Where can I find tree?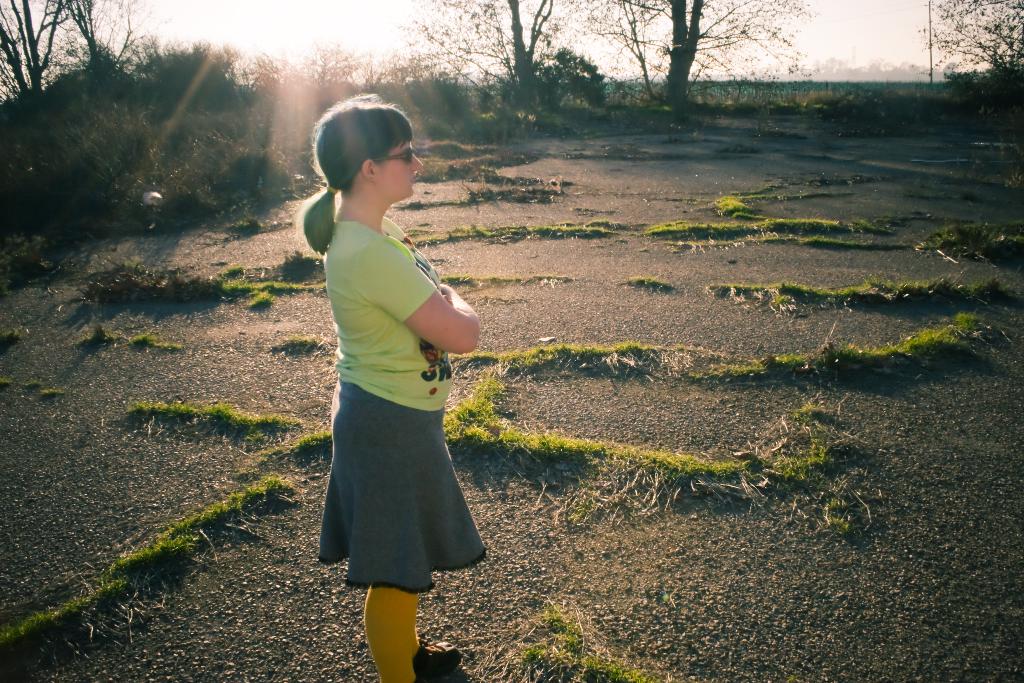
You can find it at 401 0 573 114.
